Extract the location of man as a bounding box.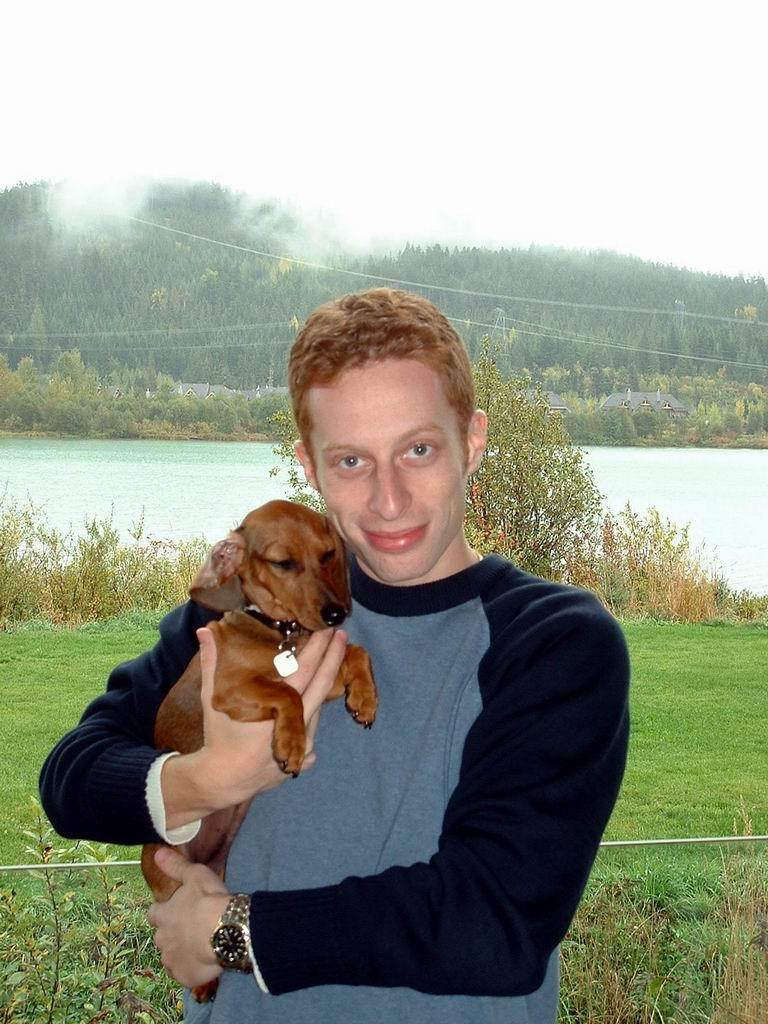
box=[135, 330, 646, 987].
